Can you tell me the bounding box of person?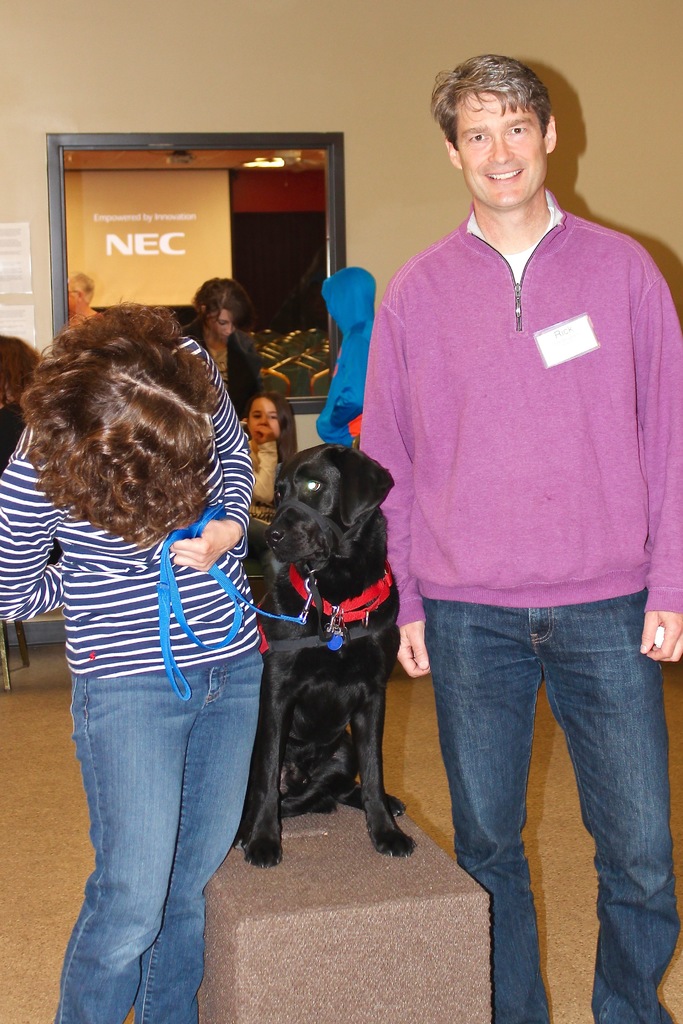
(x1=63, y1=271, x2=95, y2=327).
